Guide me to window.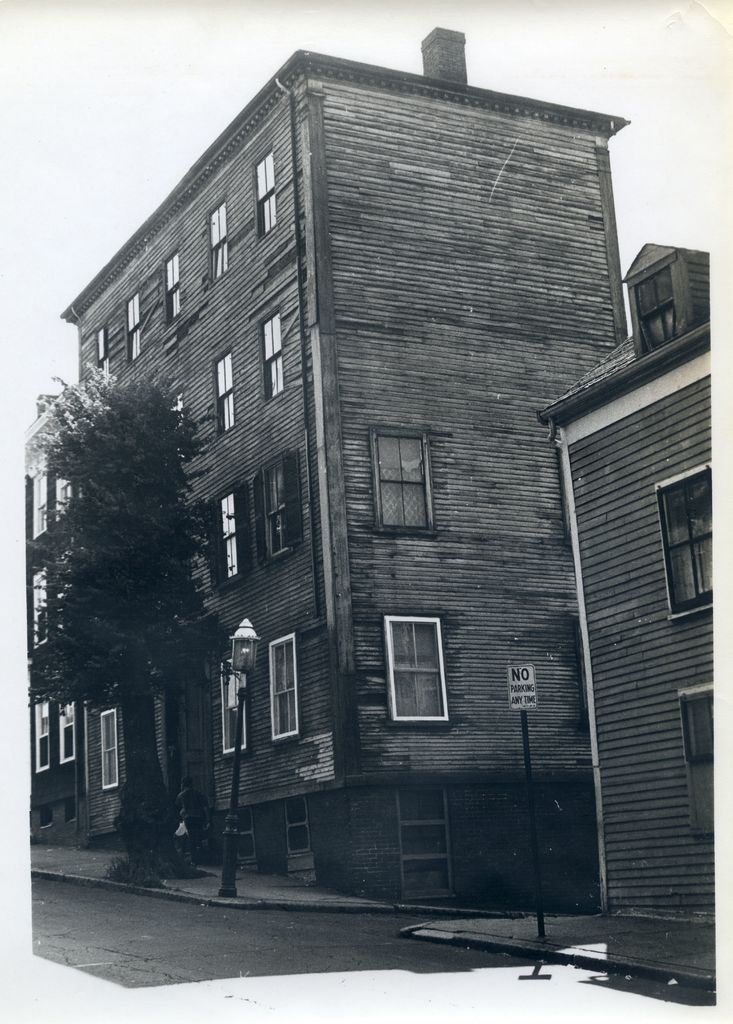
Guidance: (32, 703, 41, 771).
